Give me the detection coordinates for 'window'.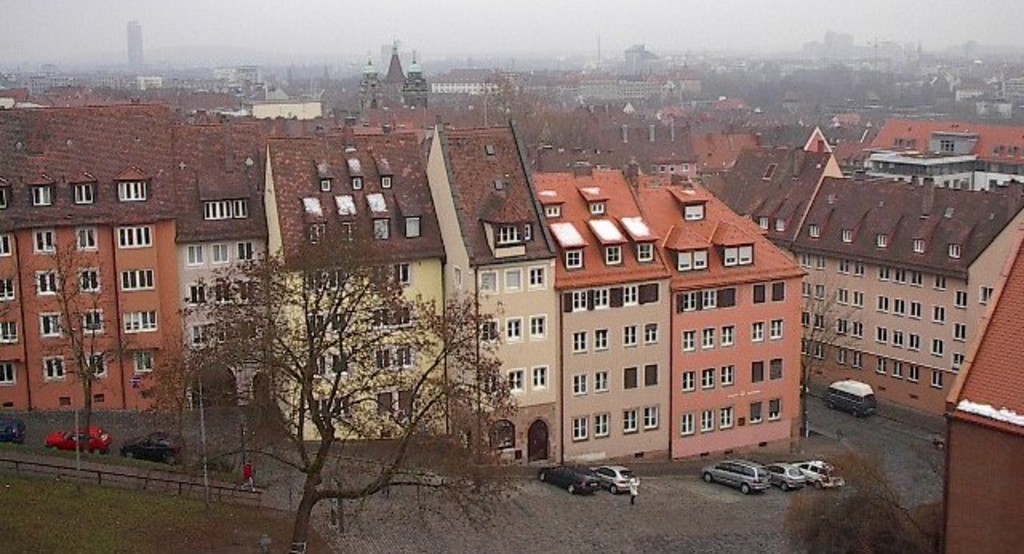
{"x1": 30, "y1": 184, "x2": 51, "y2": 207}.
